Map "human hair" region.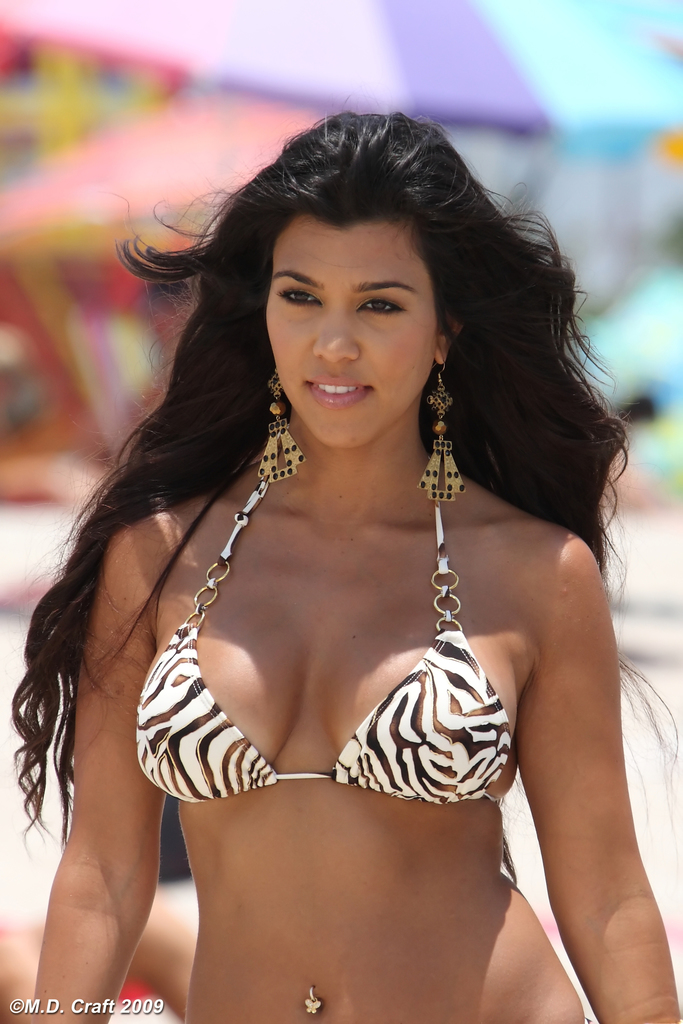
Mapped to (83, 99, 586, 765).
